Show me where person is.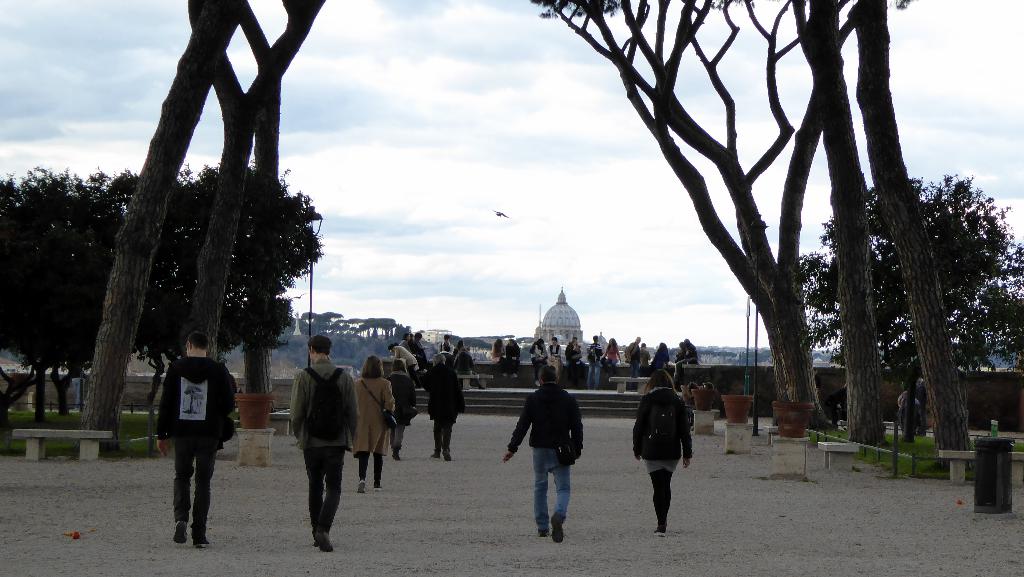
person is at detection(600, 337, 621, 374).
